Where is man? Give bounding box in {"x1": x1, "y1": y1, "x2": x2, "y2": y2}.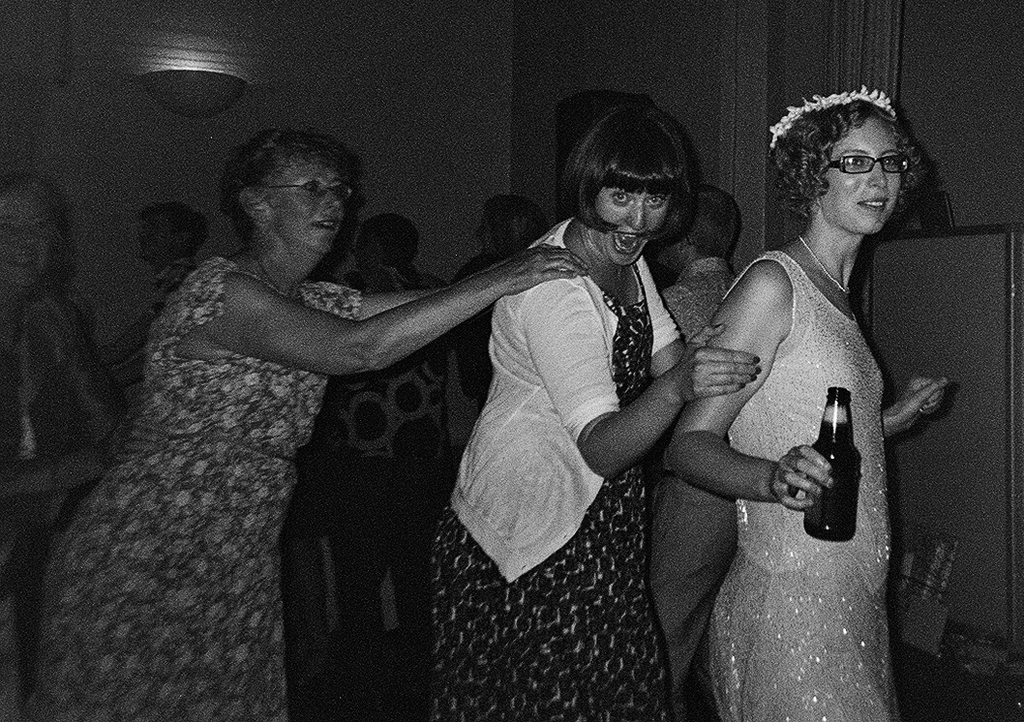
{"x1": 310, "y1": 212, "x2": 450, "y2": 676}.
